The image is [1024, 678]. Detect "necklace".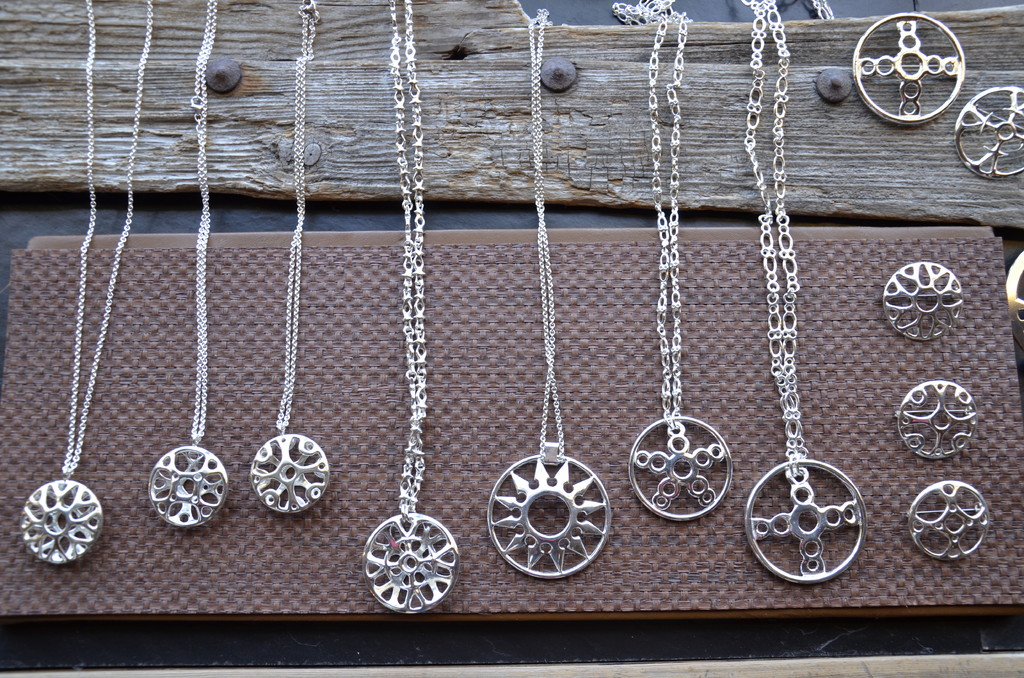
Detection: region(742, 0, 865, 585).
